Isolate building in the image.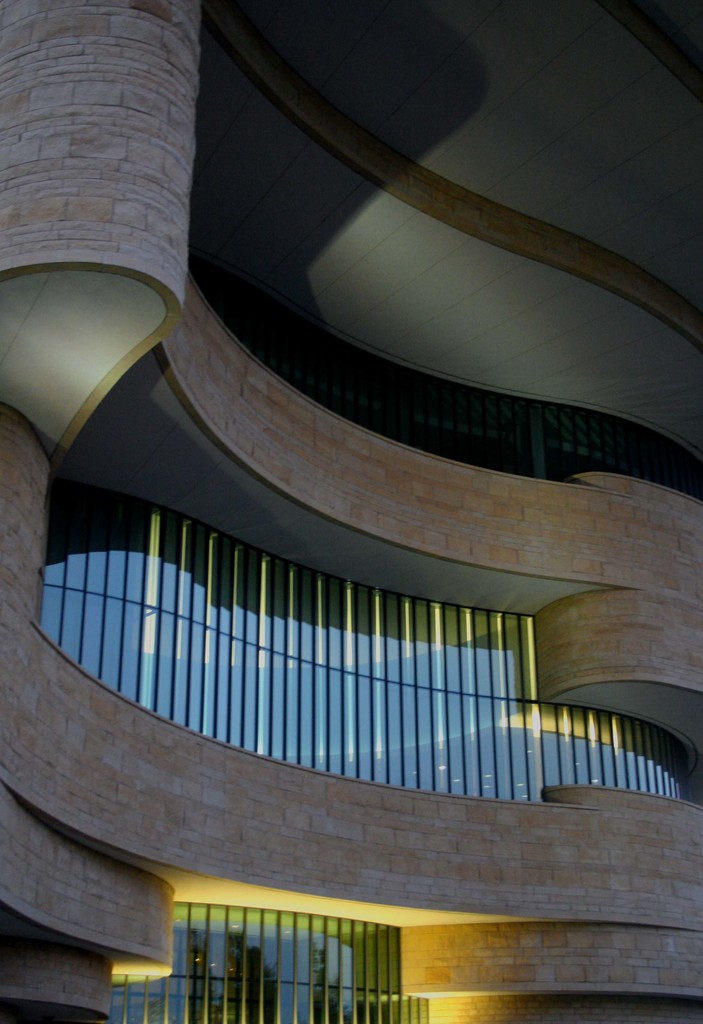
Isolated region: [left=0, top=0, right=702, bottom=1023].
